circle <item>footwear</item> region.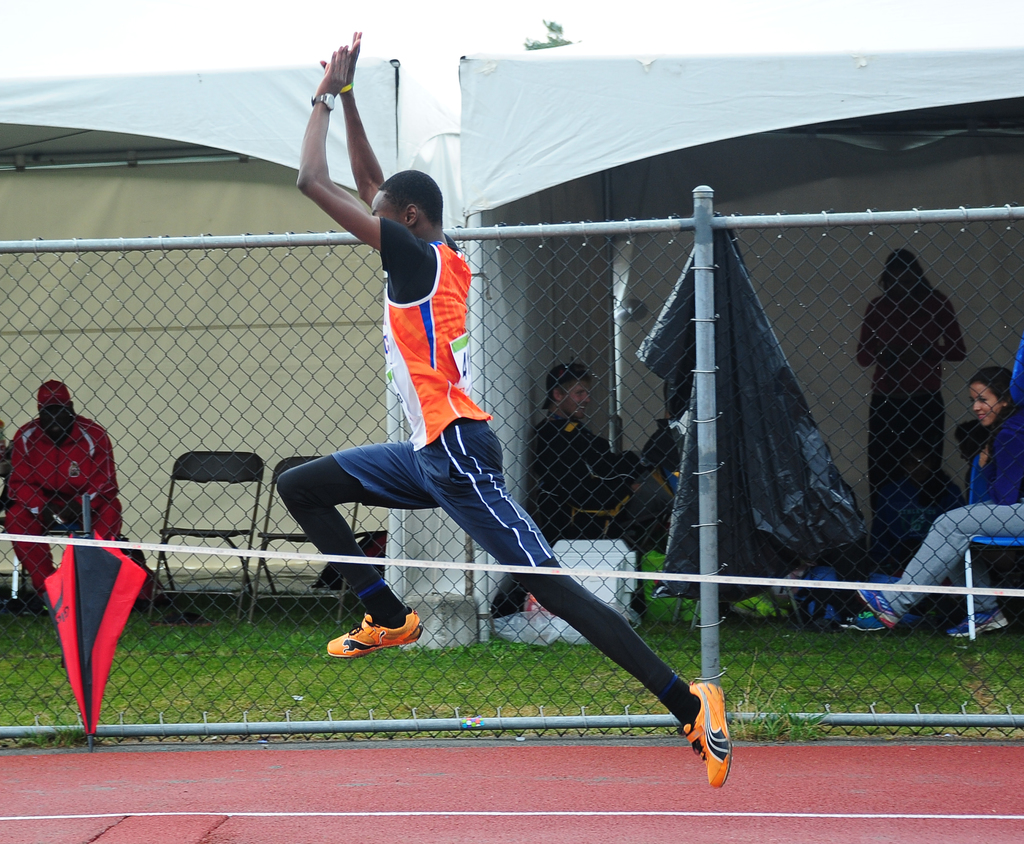
Region: x1=326, y1=605, x2=417, y2=686.
